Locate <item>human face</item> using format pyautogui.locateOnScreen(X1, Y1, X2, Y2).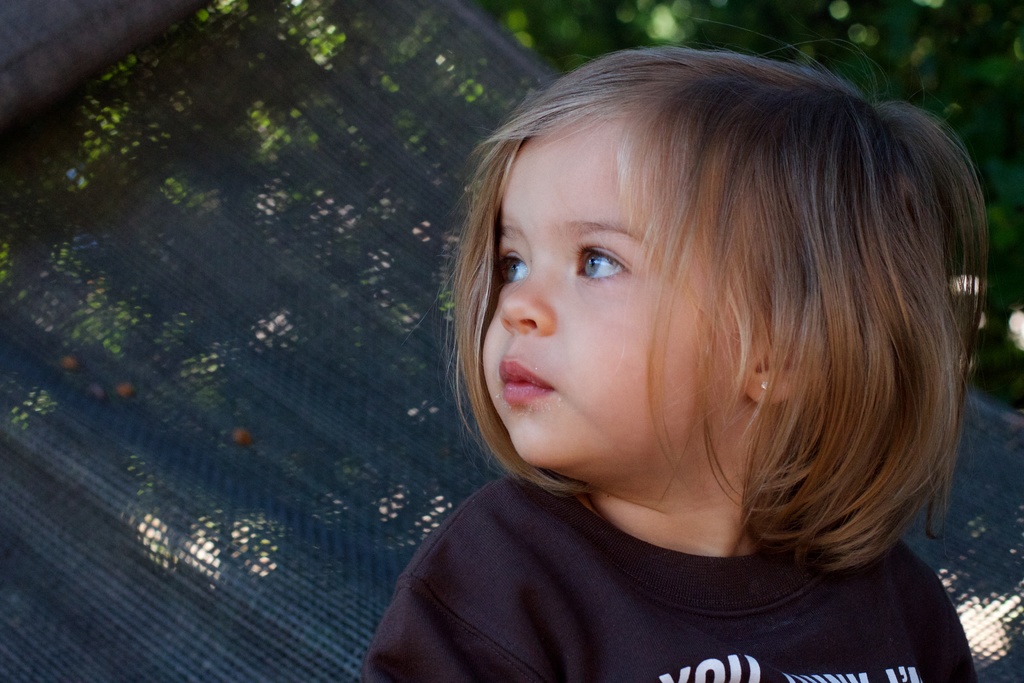
pyautogui.locateOnScreen(480, 135, 749, 467).
